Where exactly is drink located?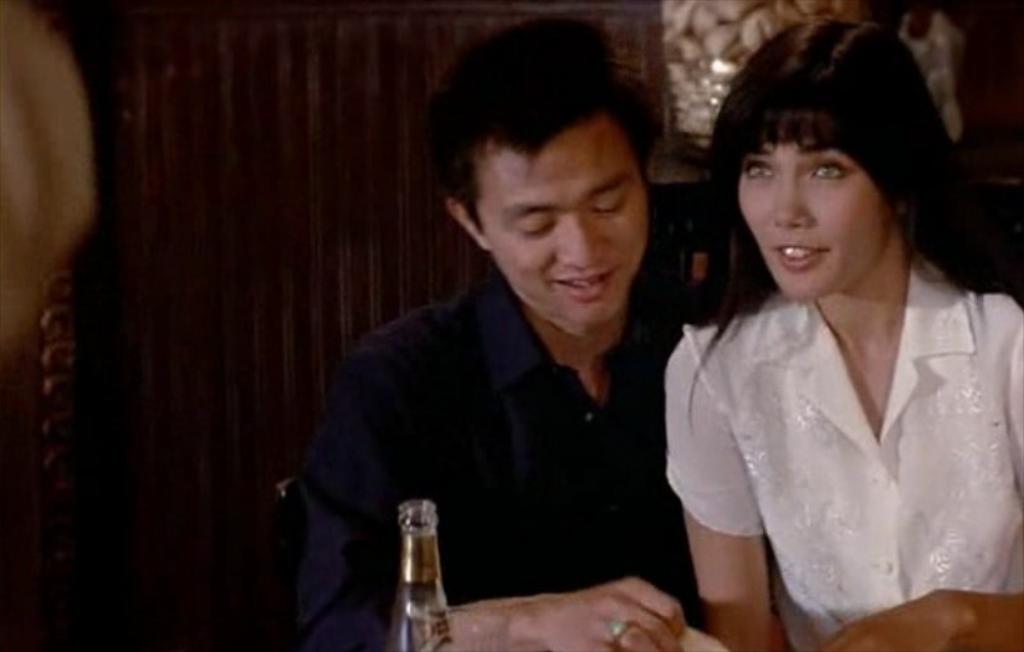
Its bounding box is Rect(383, 573, 461, 651).
